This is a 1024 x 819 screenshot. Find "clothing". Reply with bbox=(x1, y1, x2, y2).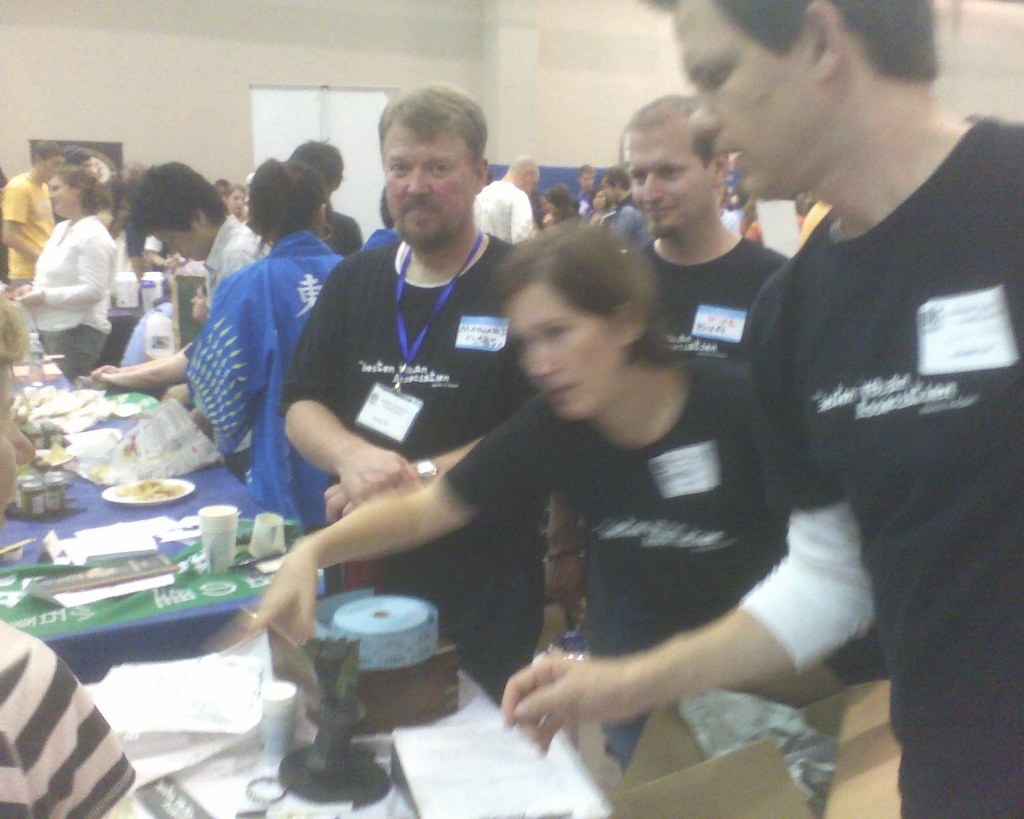
bbox=(0, 619, 134, 818).
